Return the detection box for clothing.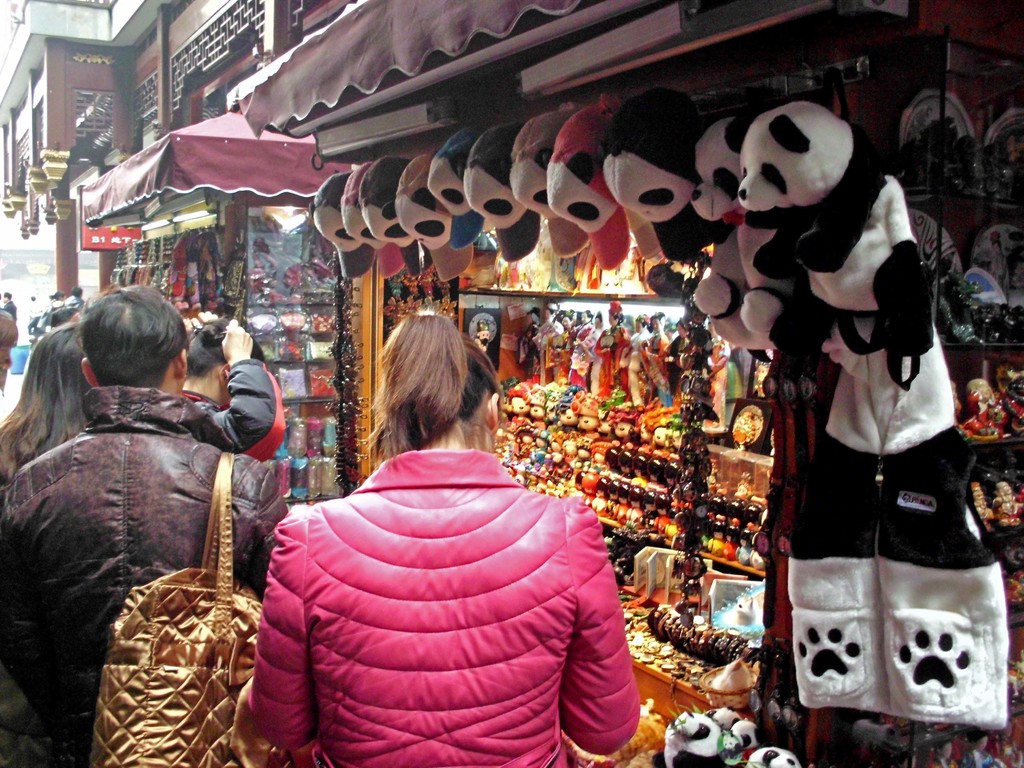
{"x1": 959, "y1": 748, "x2": 996, "y2": 767}.
